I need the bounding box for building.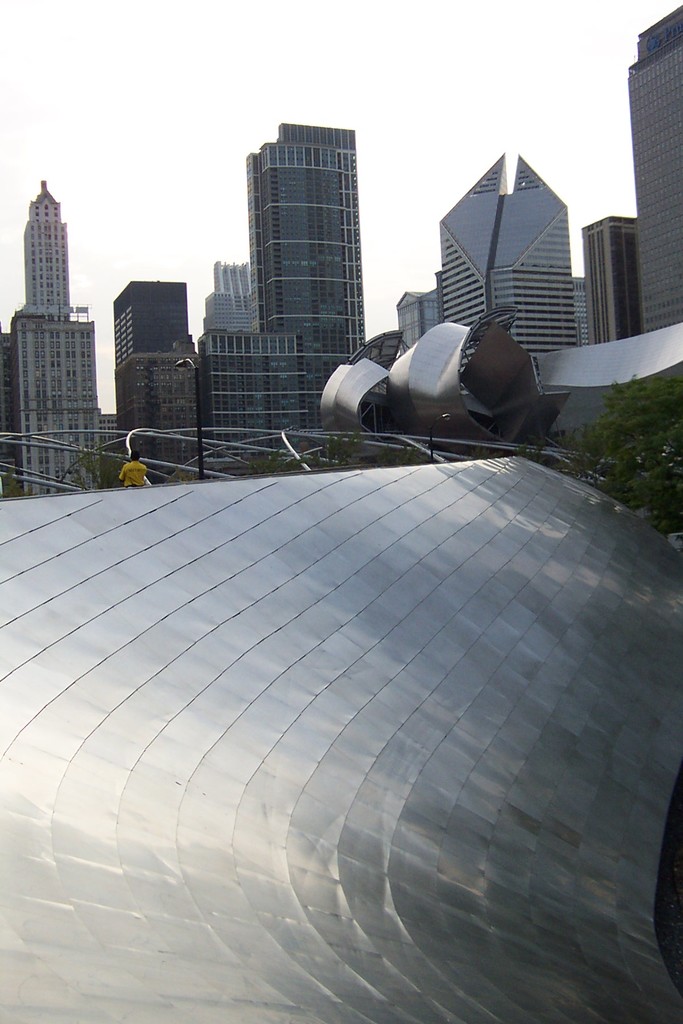
Here it is: left=114, top=280, right=190, bottom=488.
